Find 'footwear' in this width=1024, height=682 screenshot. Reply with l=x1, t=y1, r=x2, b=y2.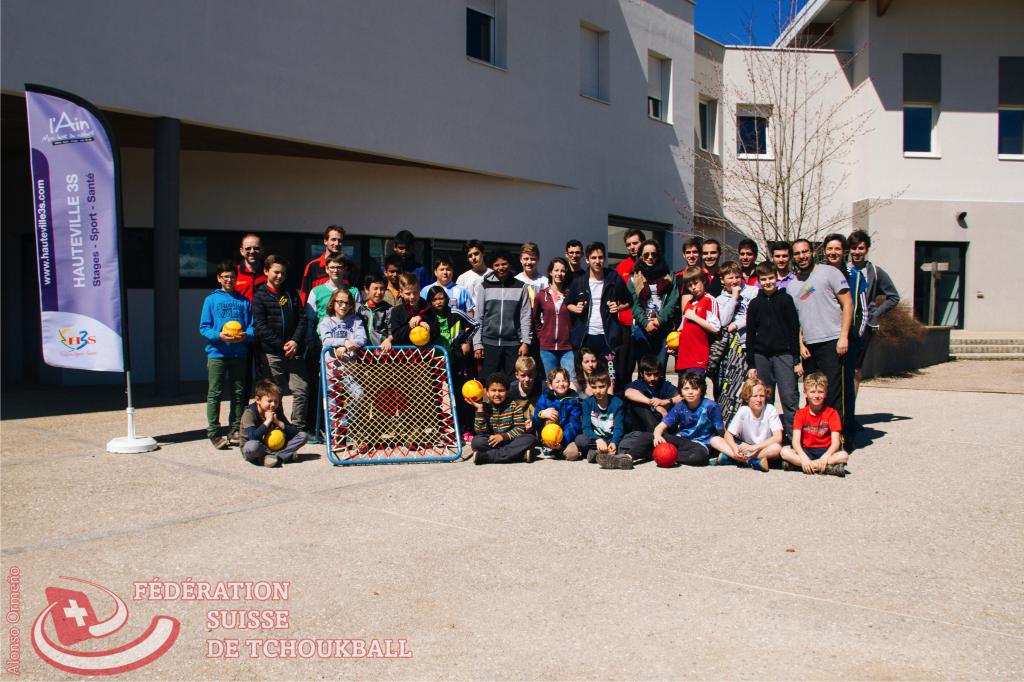
l=208, t=436, r=225, b=450.
